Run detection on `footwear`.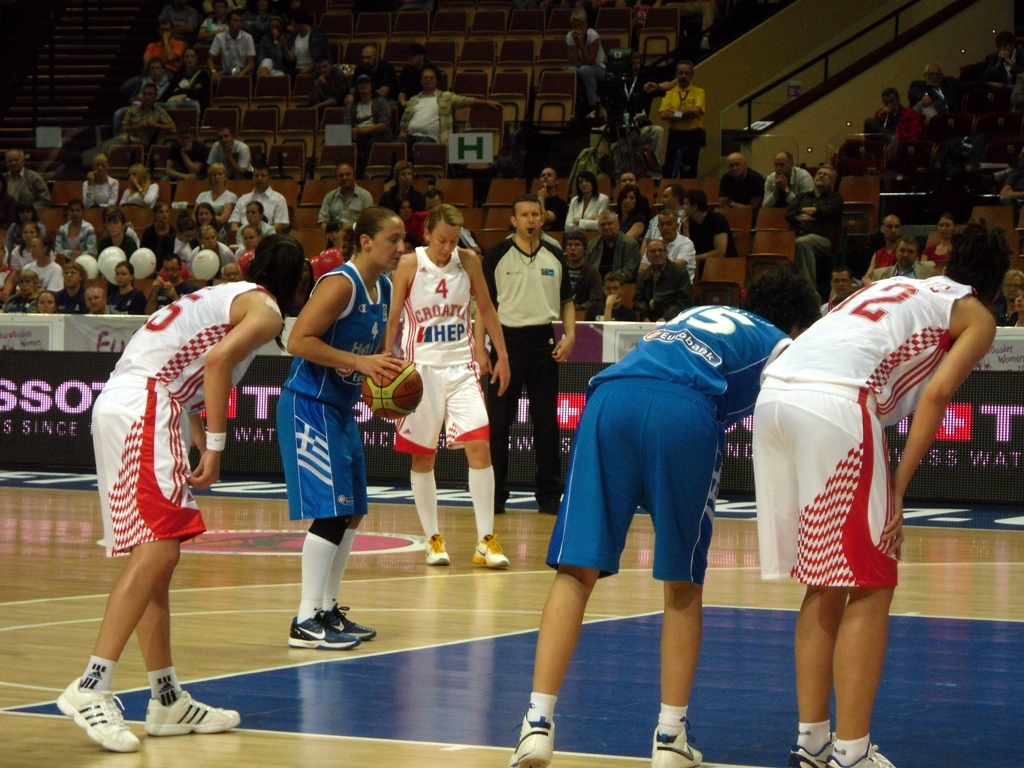
Result: 477,533,511,569.
